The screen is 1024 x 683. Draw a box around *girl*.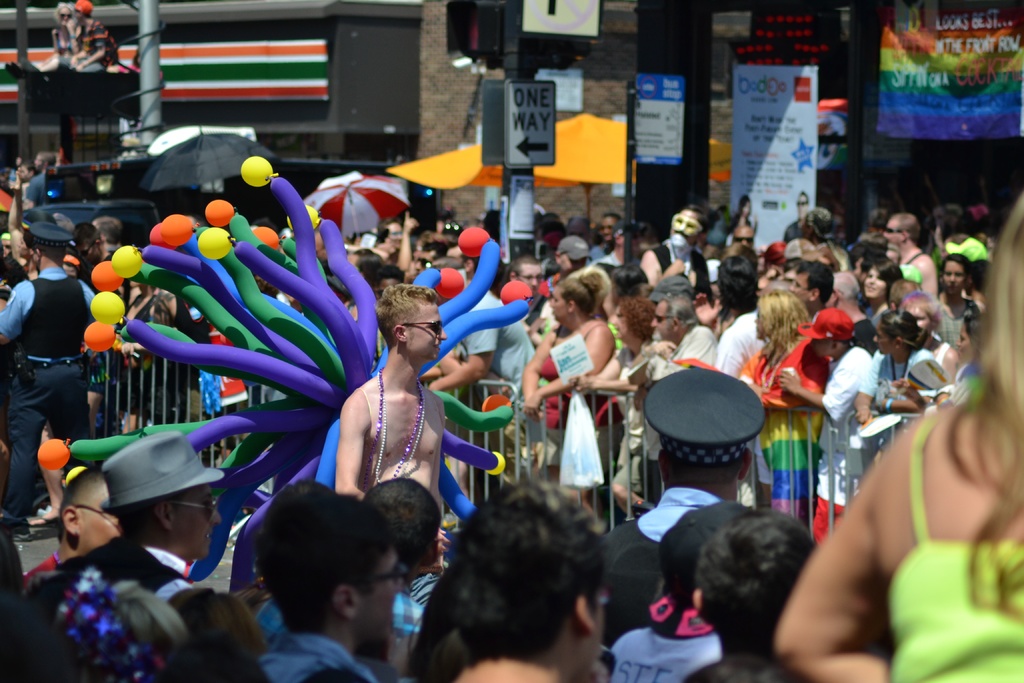
865 261 902 324.
